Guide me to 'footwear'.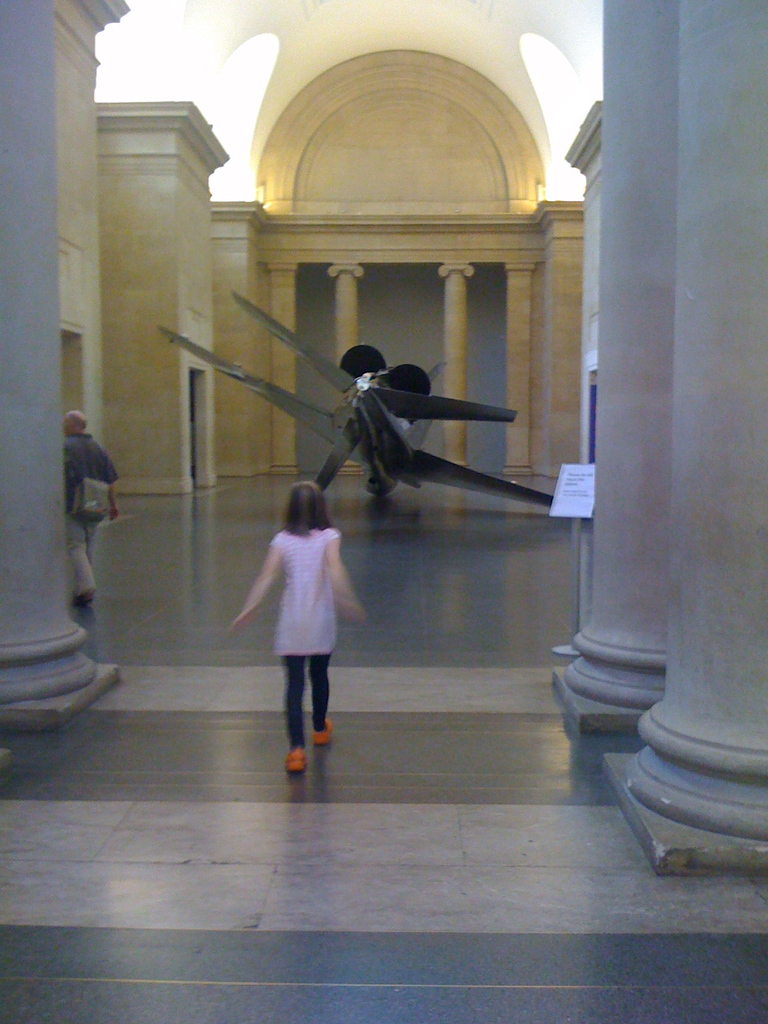
Guidance: bbox(74, 588, 97, 611).
